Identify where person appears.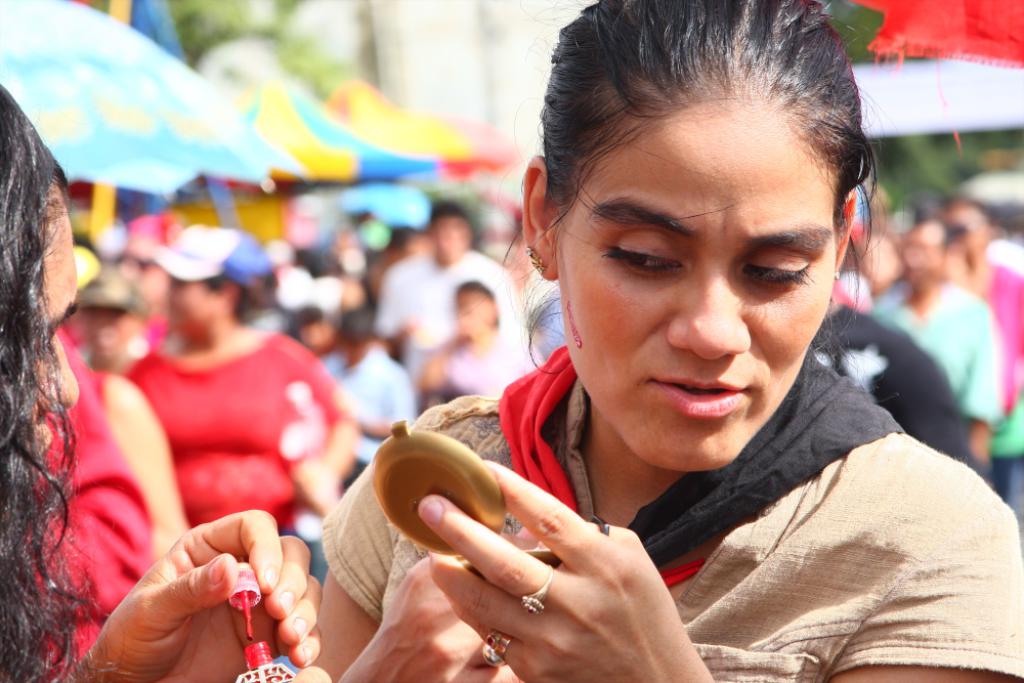
Appears at (x1=132, y1=215, x2=336, y2=547).
